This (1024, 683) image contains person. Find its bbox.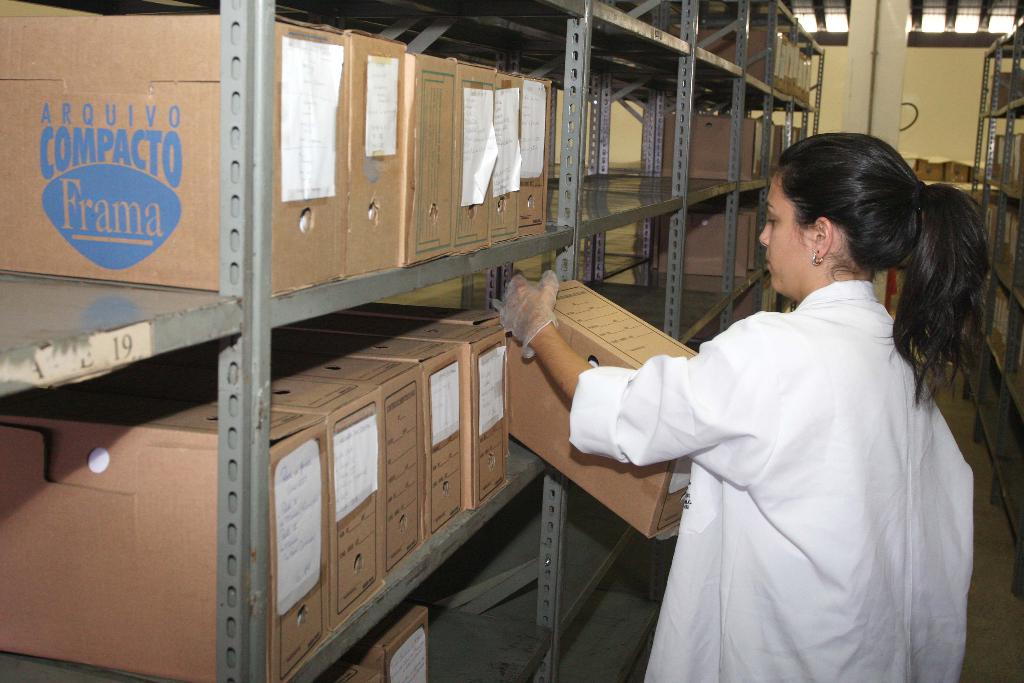
pyautogui.locateOnScreen(493, 124, 991, 682).
